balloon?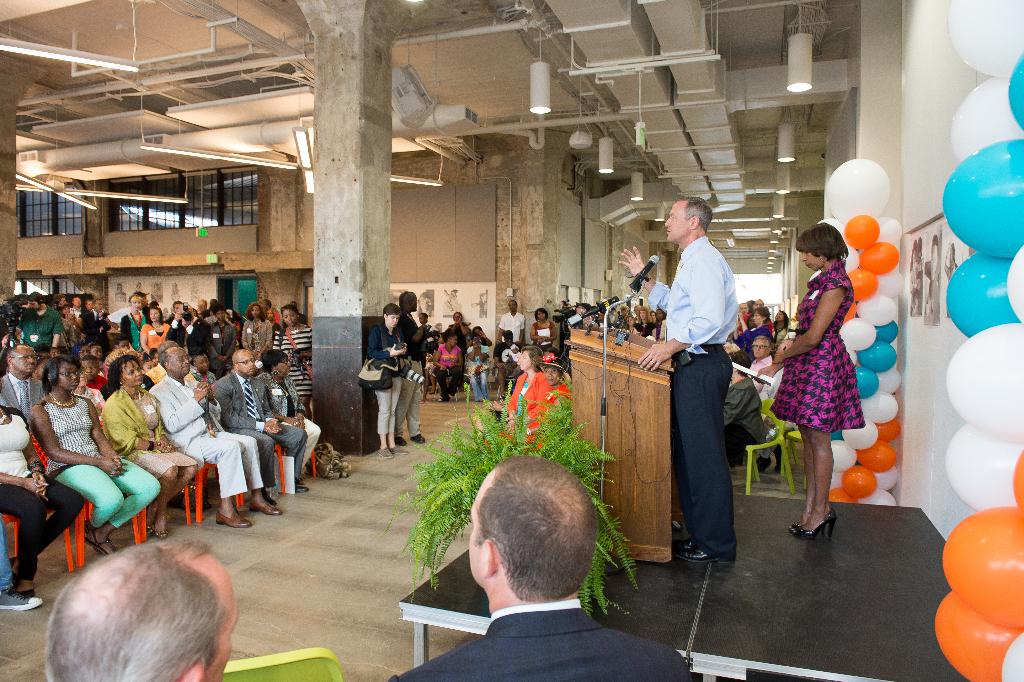
(1009,446,1023,505)
